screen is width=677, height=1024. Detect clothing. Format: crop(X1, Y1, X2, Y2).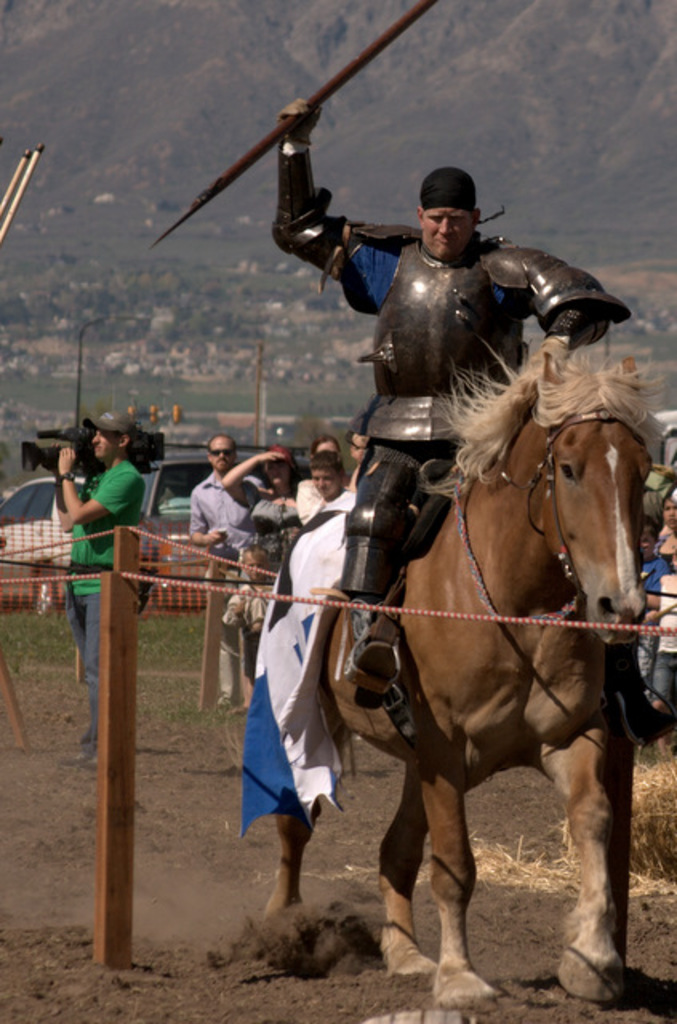
crop(171, 472, 250, 563).
